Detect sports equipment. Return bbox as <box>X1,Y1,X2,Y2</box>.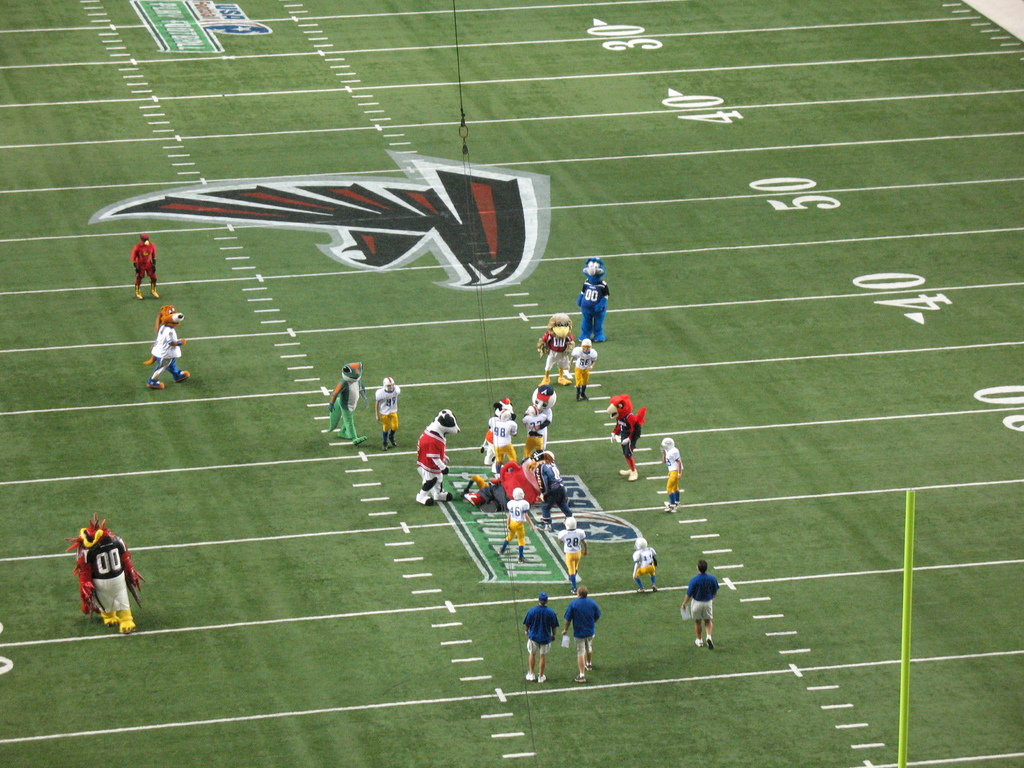
<box>380,374,395,392</box>.
